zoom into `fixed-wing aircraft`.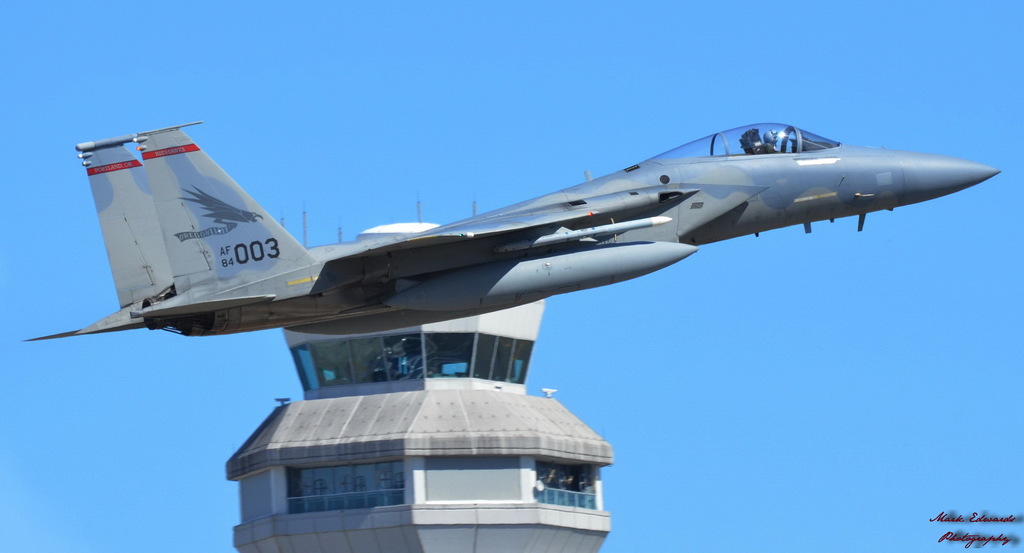
Zoom target: bbox=[20, 120, 1002, 343].
